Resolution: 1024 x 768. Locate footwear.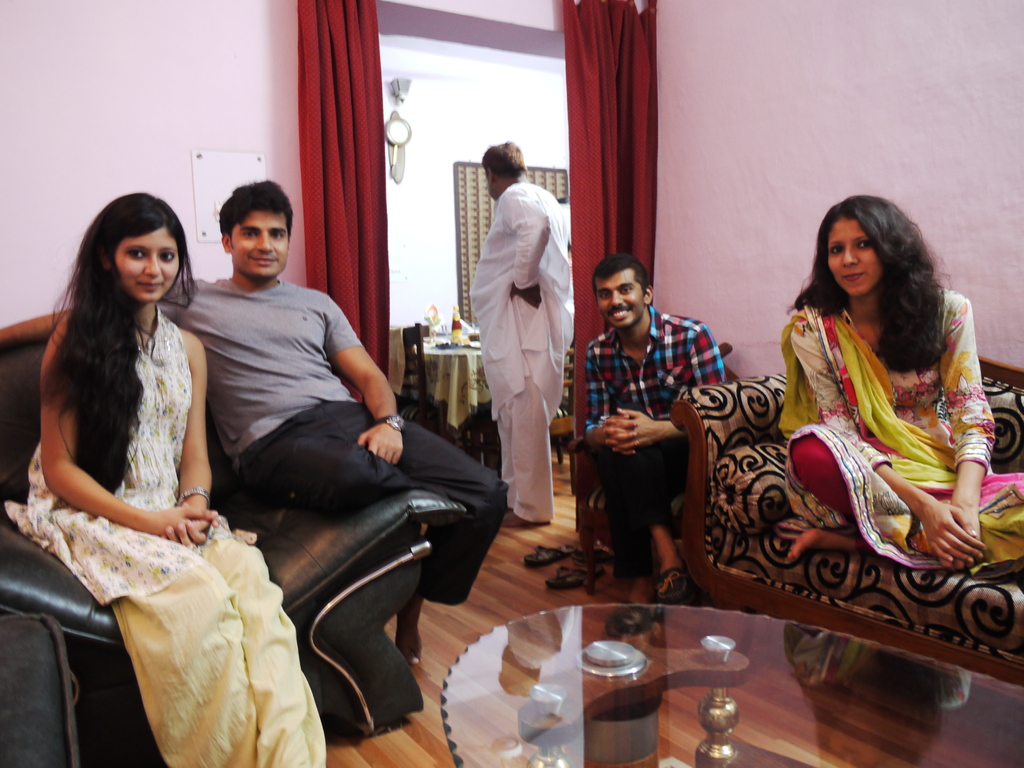
[656,557,691,600].
